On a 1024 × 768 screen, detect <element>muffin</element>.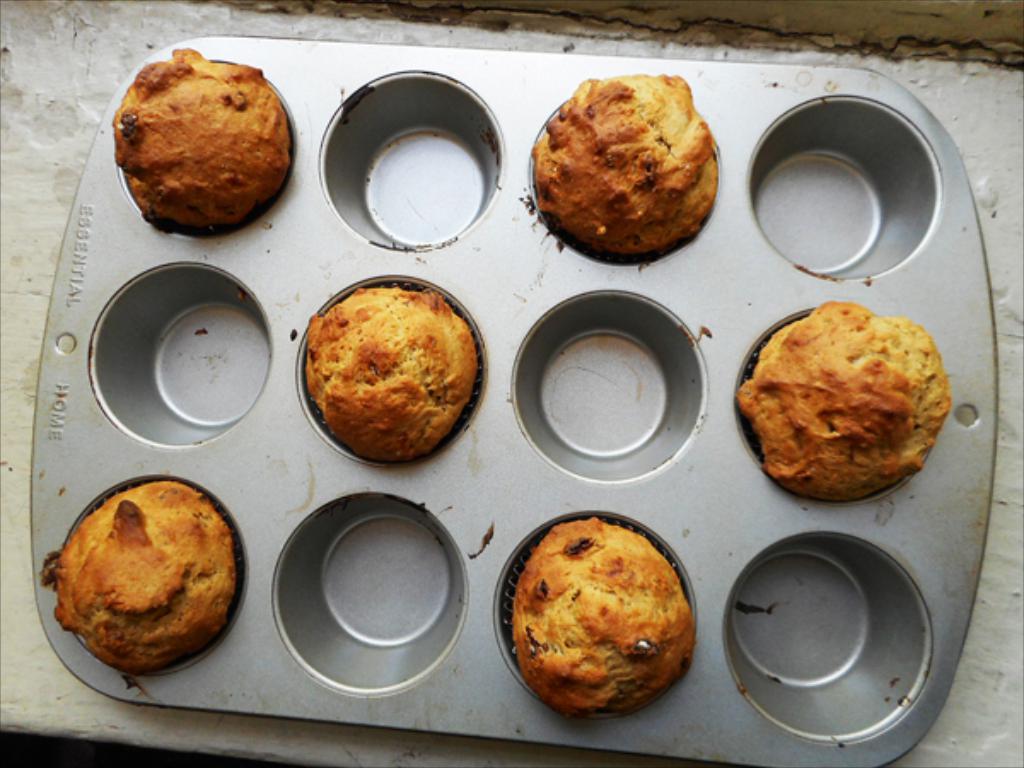
x1=517 y1=73 x2=720 y2=258.
